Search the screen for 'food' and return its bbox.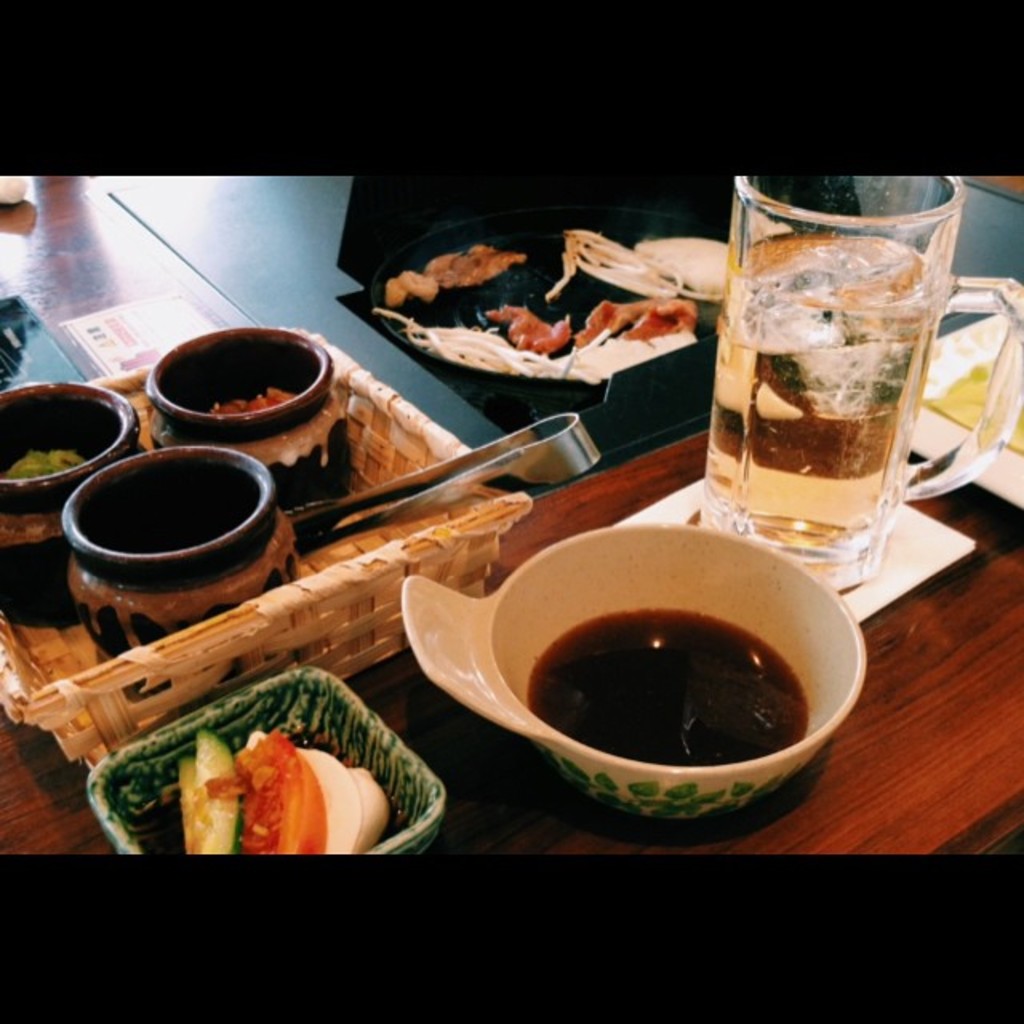
Found: BBox(370, 222, 706, 390).
